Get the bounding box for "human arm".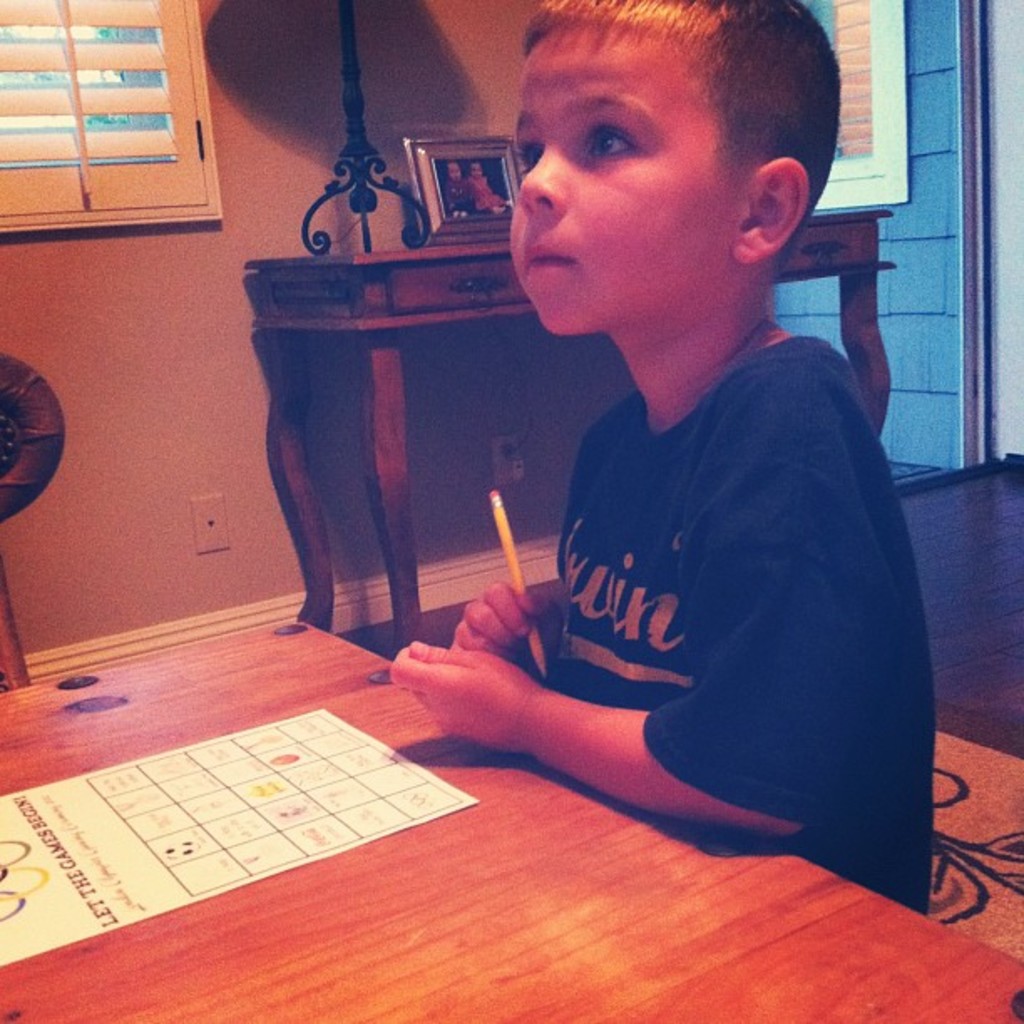
<region>450, 576, 574, 671</region>.
